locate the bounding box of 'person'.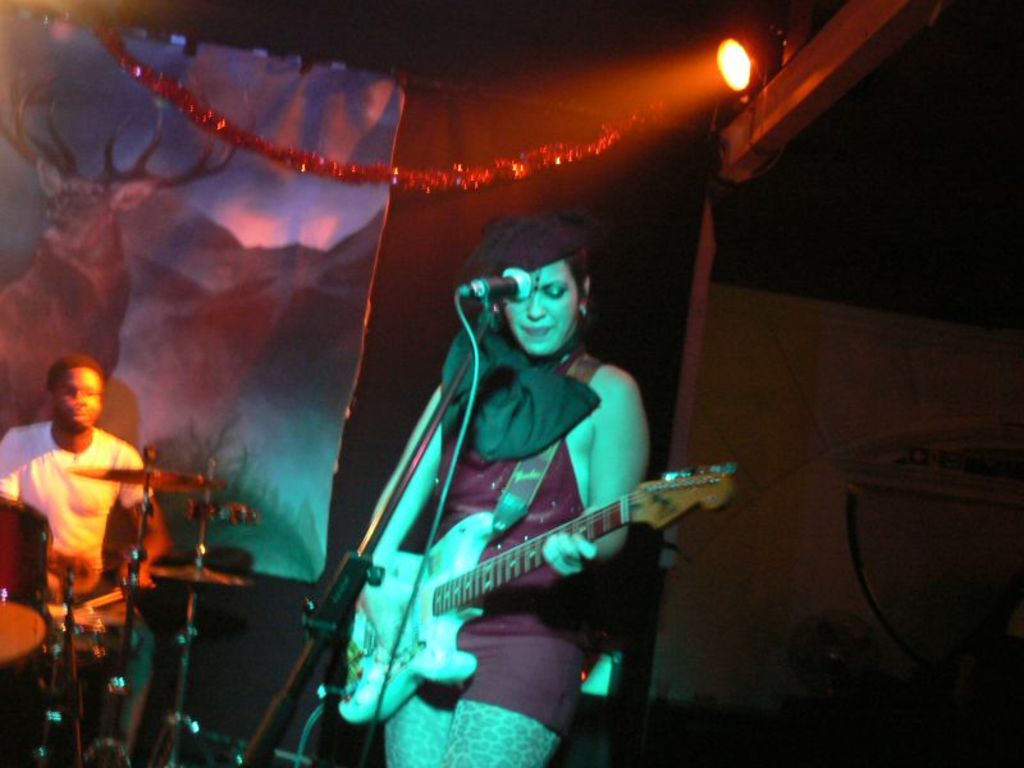
Bounding box: rect(0, 337, 169, 767).
